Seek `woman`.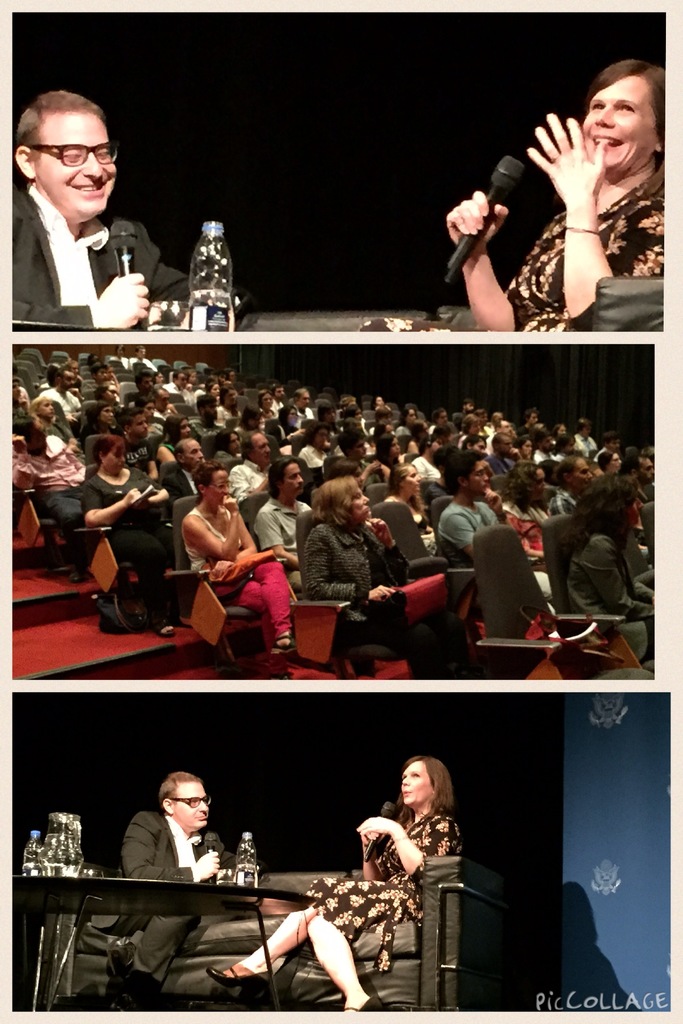
l=344, t=404, r=365, b=423.
